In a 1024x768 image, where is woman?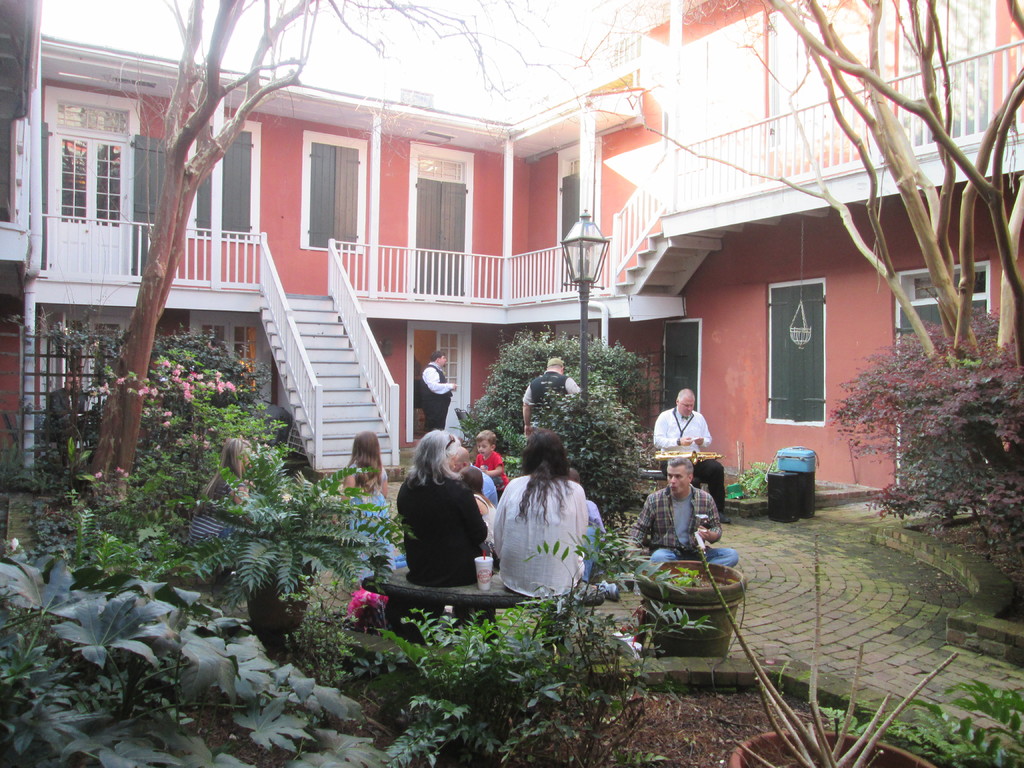
BBox(388, 419, 488, 594).
